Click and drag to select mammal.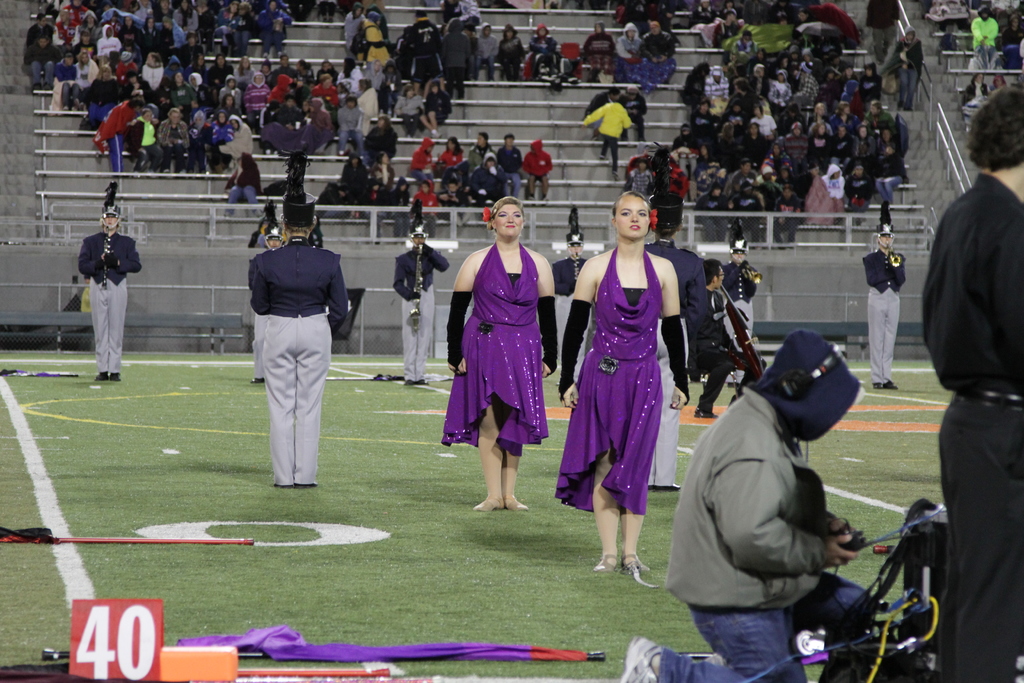
Selection: detection(191, 72, 210, 107).
